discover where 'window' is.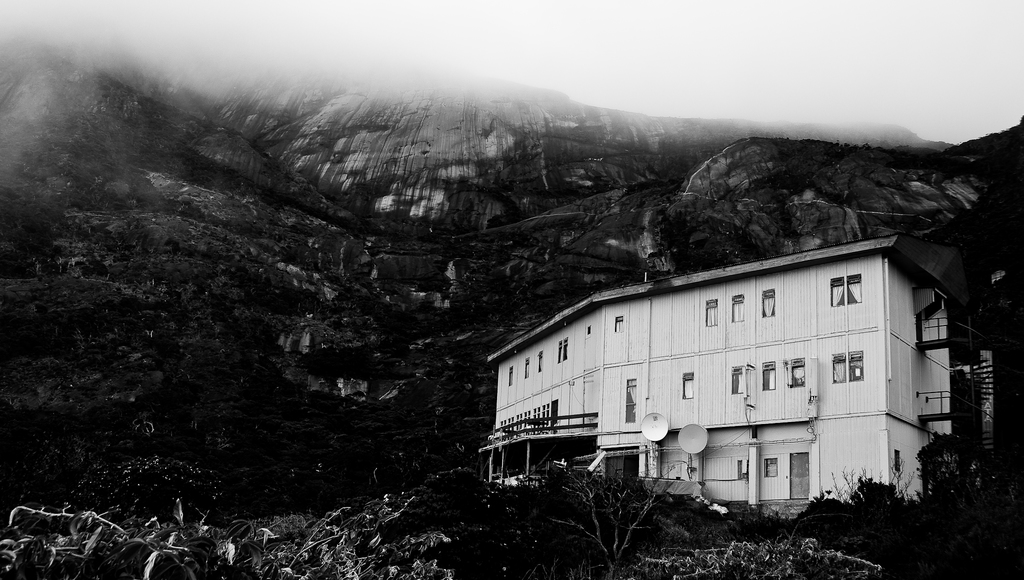
Discovered at 628, 379, 636, 425.
